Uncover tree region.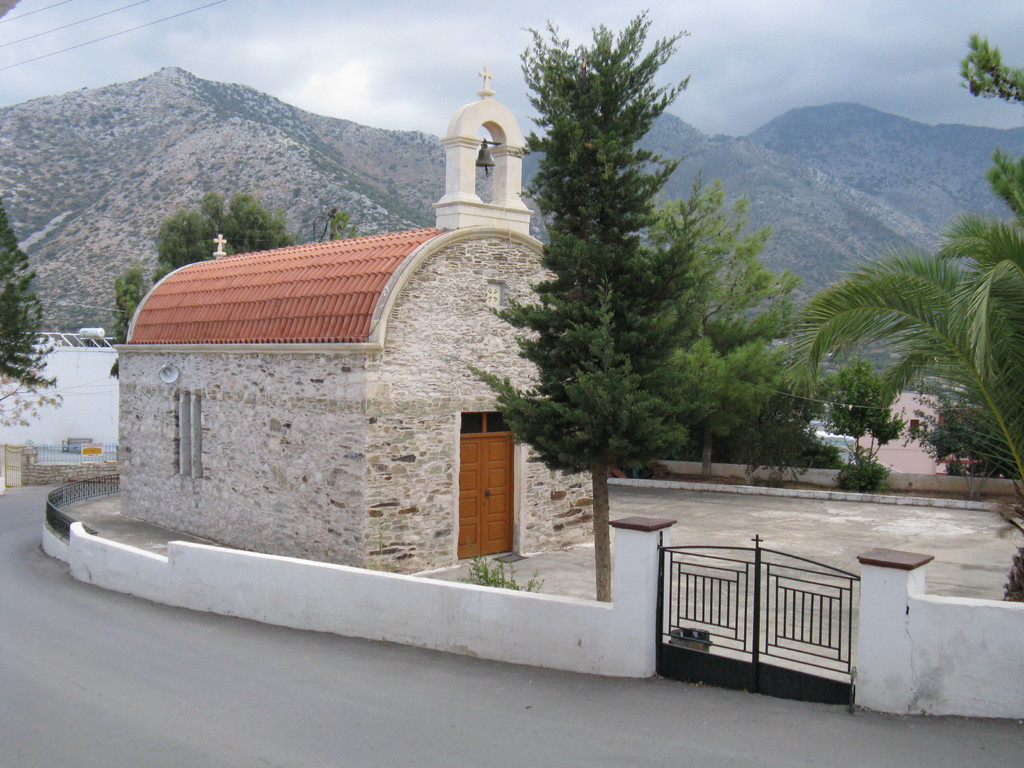
Uncovered: bbox=(108, 185, 305, 378).
